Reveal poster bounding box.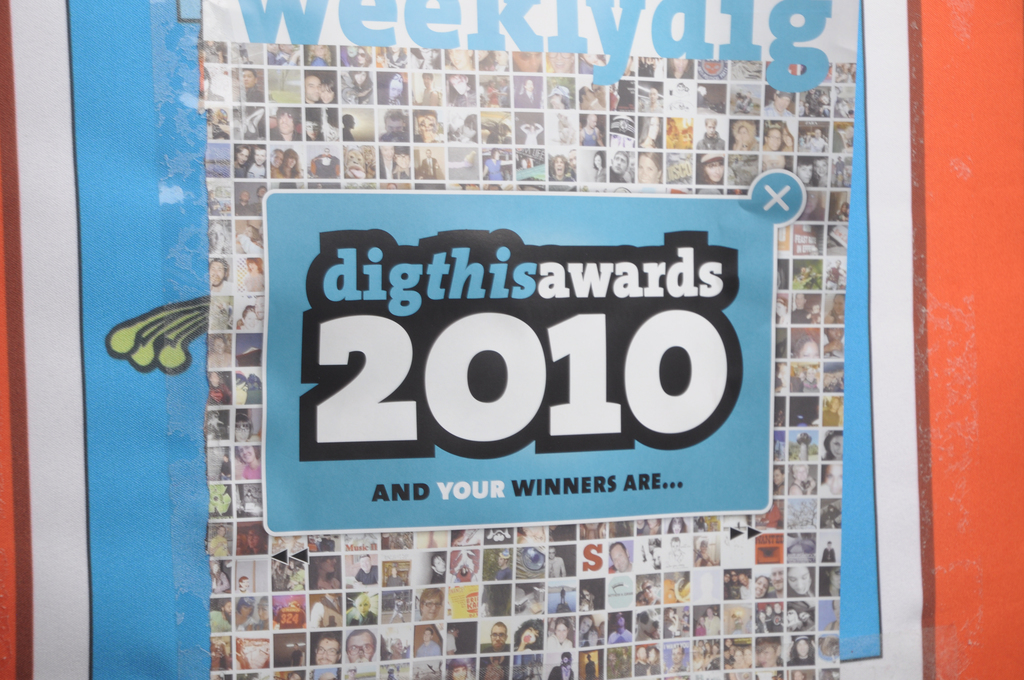
Revealed: region(8, 0, 922, 679).
